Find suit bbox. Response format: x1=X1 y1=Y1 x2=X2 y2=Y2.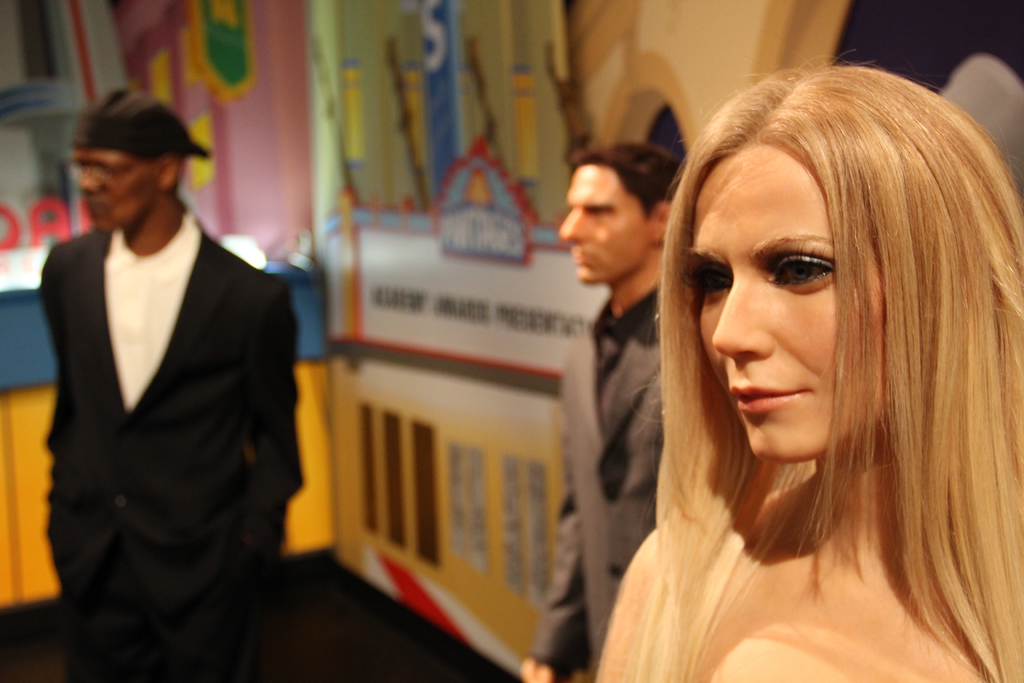
x1=44 y1=225 x2=305 y2=641.
